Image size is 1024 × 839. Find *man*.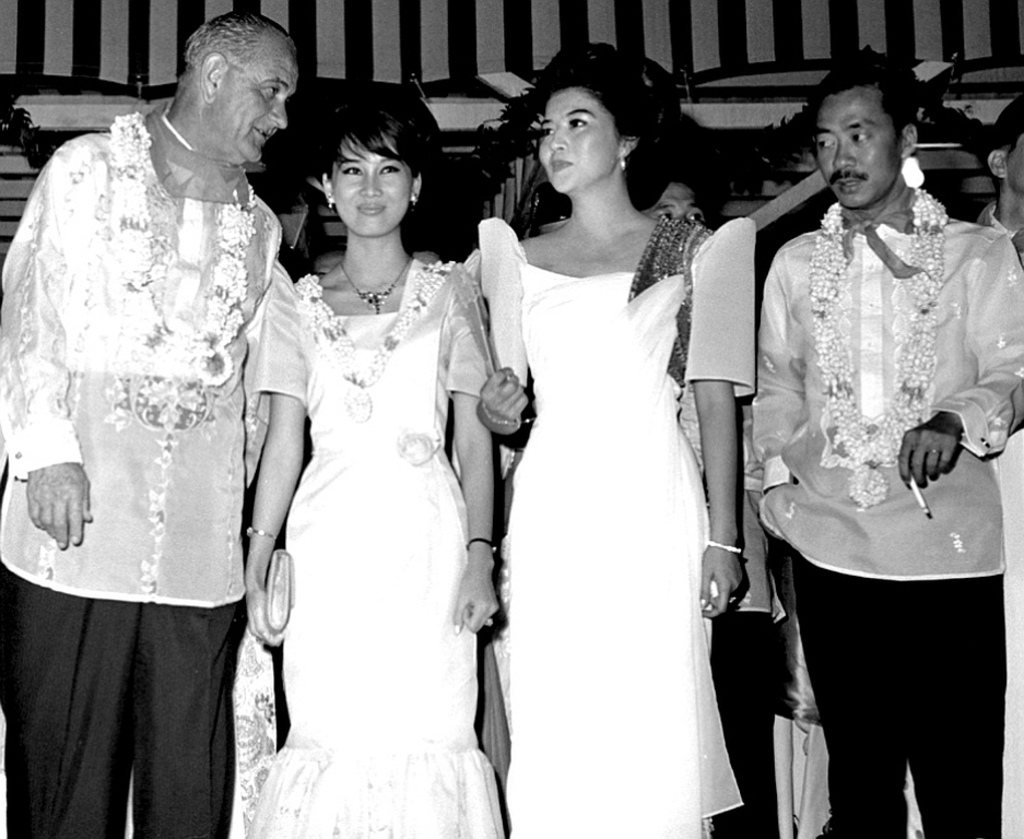
locate(721, 57, 1010, 838).
